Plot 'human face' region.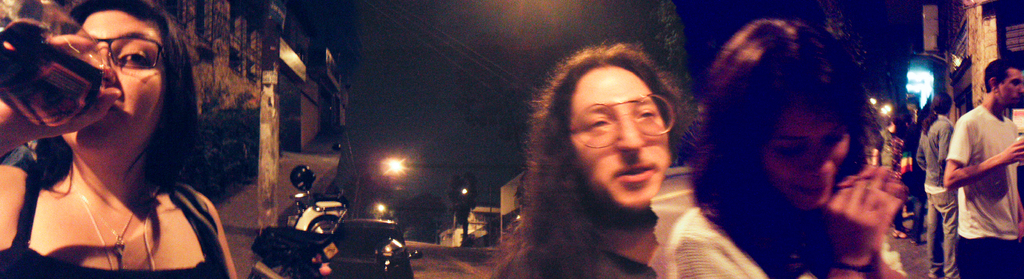
Plotted at (61, 12, 163, 151).
